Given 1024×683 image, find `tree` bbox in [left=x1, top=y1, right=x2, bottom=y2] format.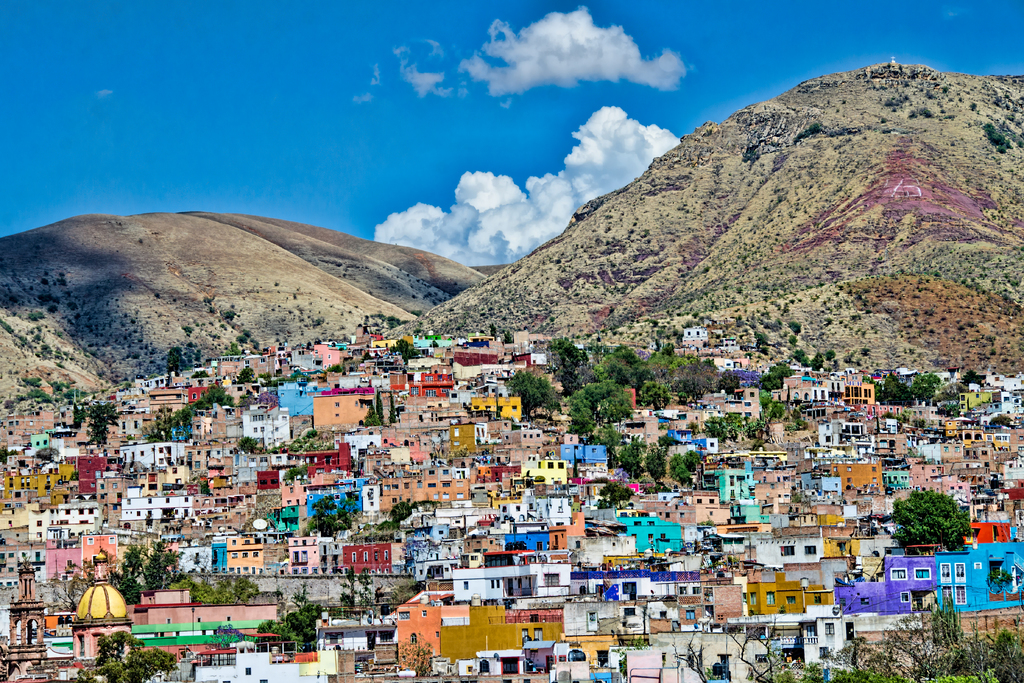
[left=387, top=499, right=411, bottom=520].
